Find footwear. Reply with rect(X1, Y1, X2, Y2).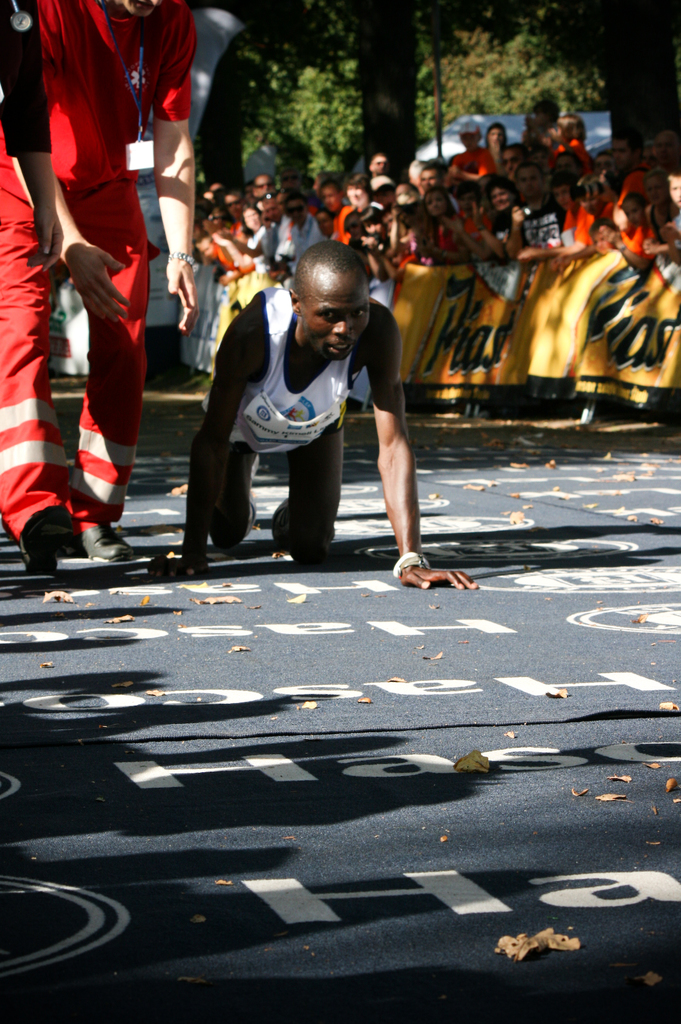
rect(397, 533, 464, 596).
